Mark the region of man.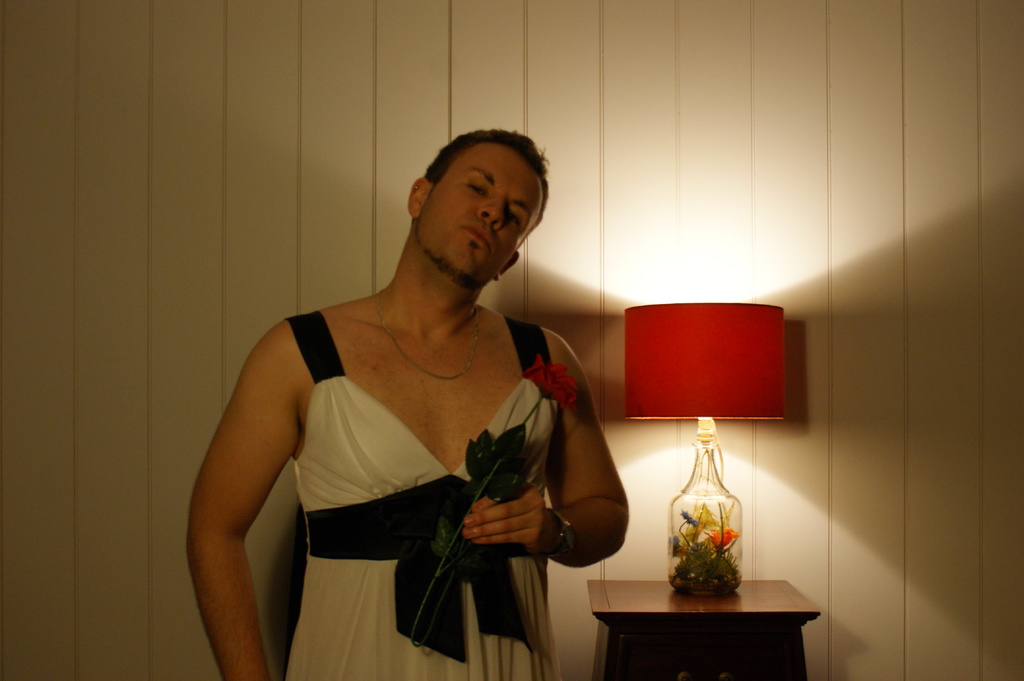
Region: 188,106,640,677.
